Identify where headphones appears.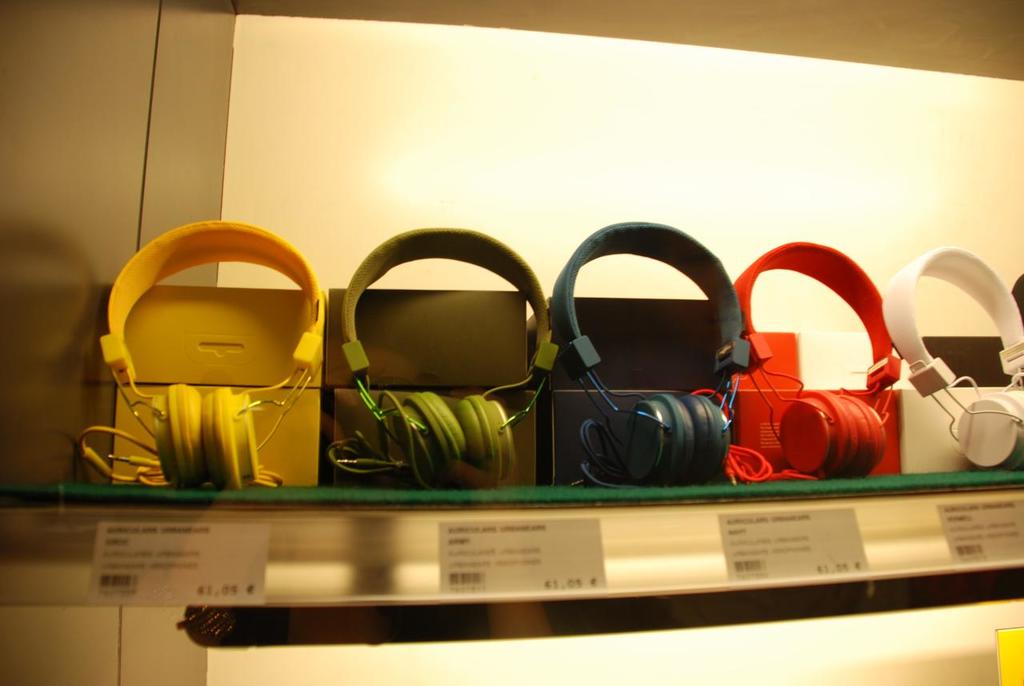
Appears at x1=884, y1=249, x2=1023, y2=472.
